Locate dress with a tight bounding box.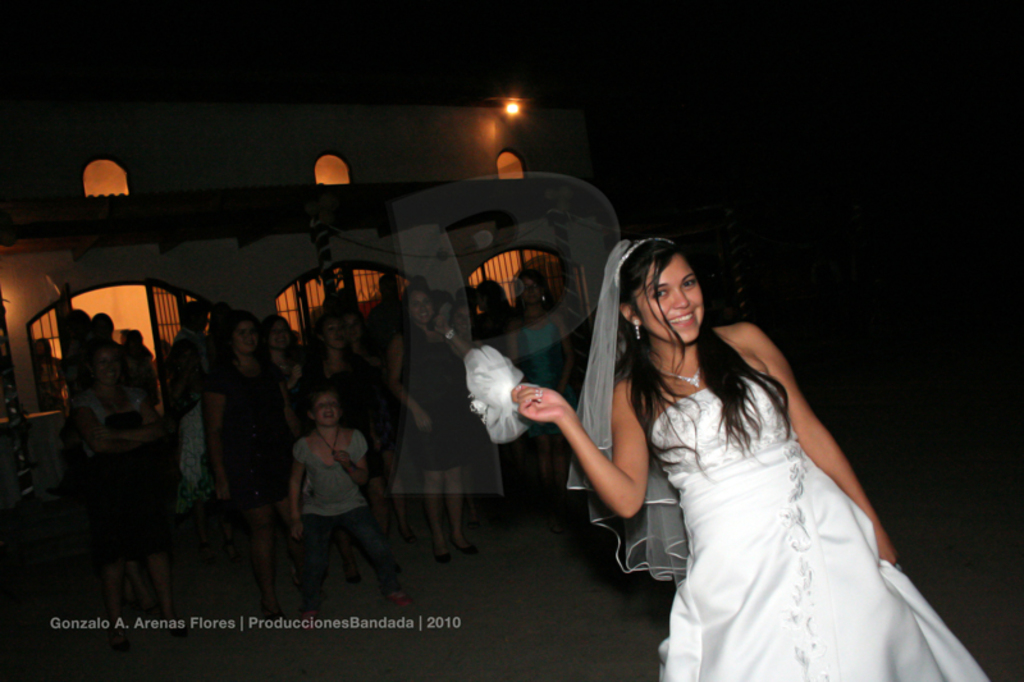
(303,353,385,476).
